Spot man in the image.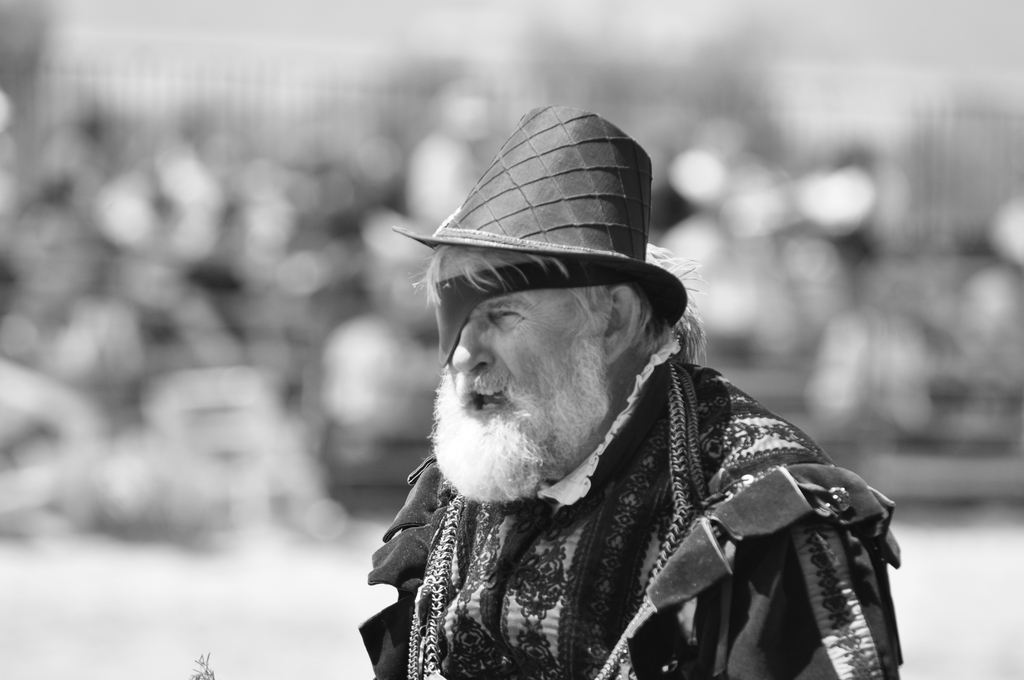
man found at [x1=364, y1=104, x2=908, y2=678].
